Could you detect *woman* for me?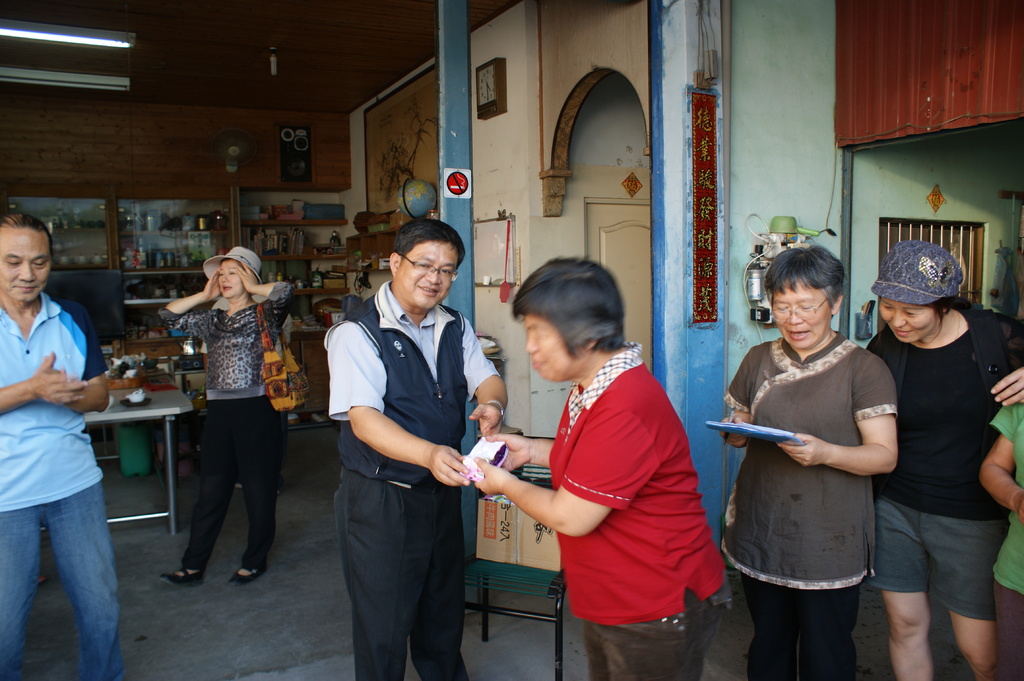
Detection result: BBox(718, 246, 897, 678).
